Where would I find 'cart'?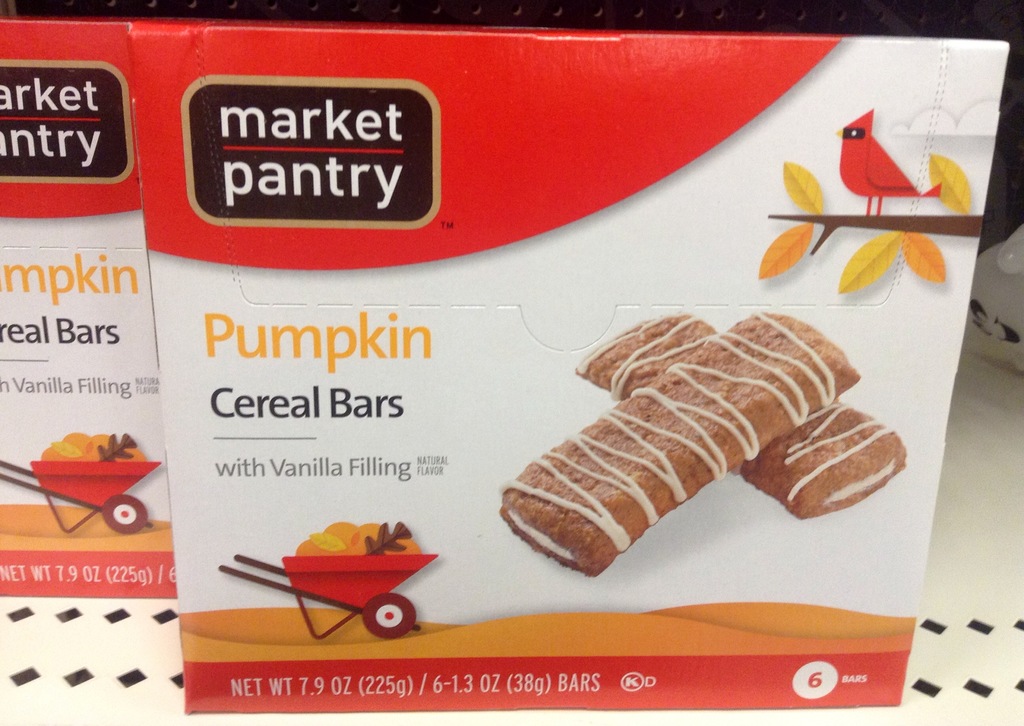
At {"x1": 215, "y1": 551, "x2": 438, "y2": 635}.
